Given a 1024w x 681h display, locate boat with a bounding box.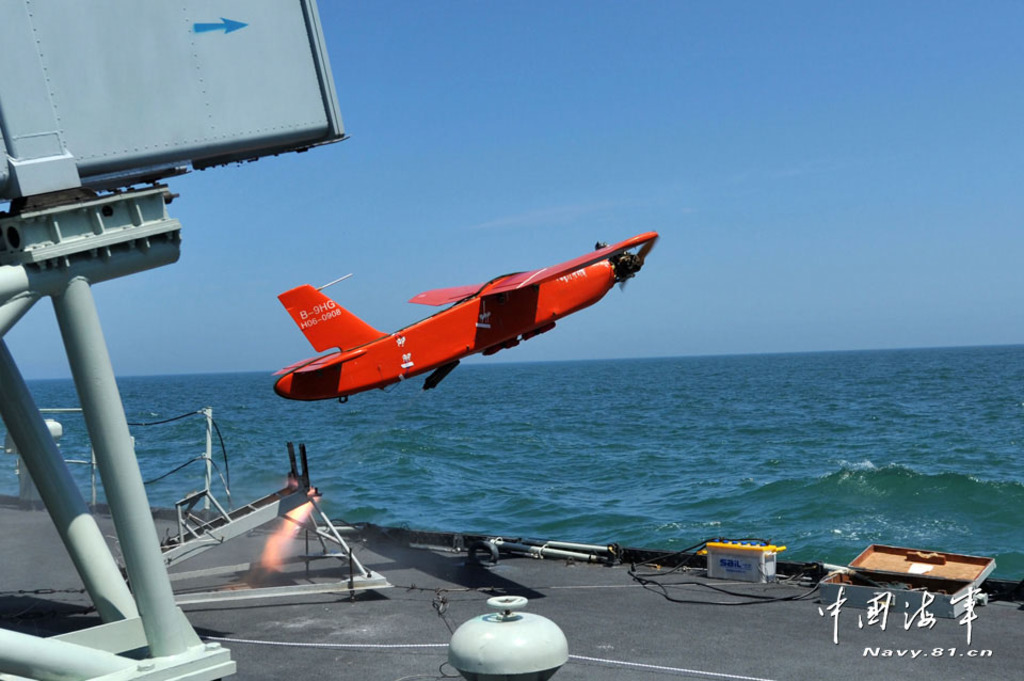
Located: region(0, 0, 1023, 680).
